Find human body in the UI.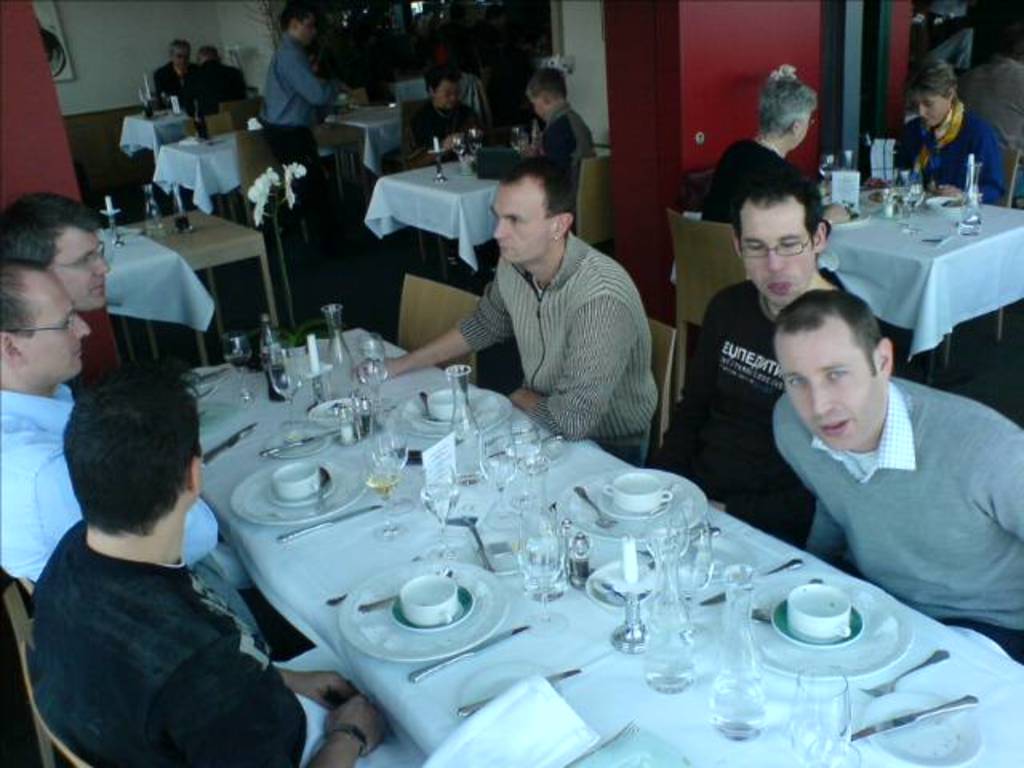
UI element at 698/136/854/237.
